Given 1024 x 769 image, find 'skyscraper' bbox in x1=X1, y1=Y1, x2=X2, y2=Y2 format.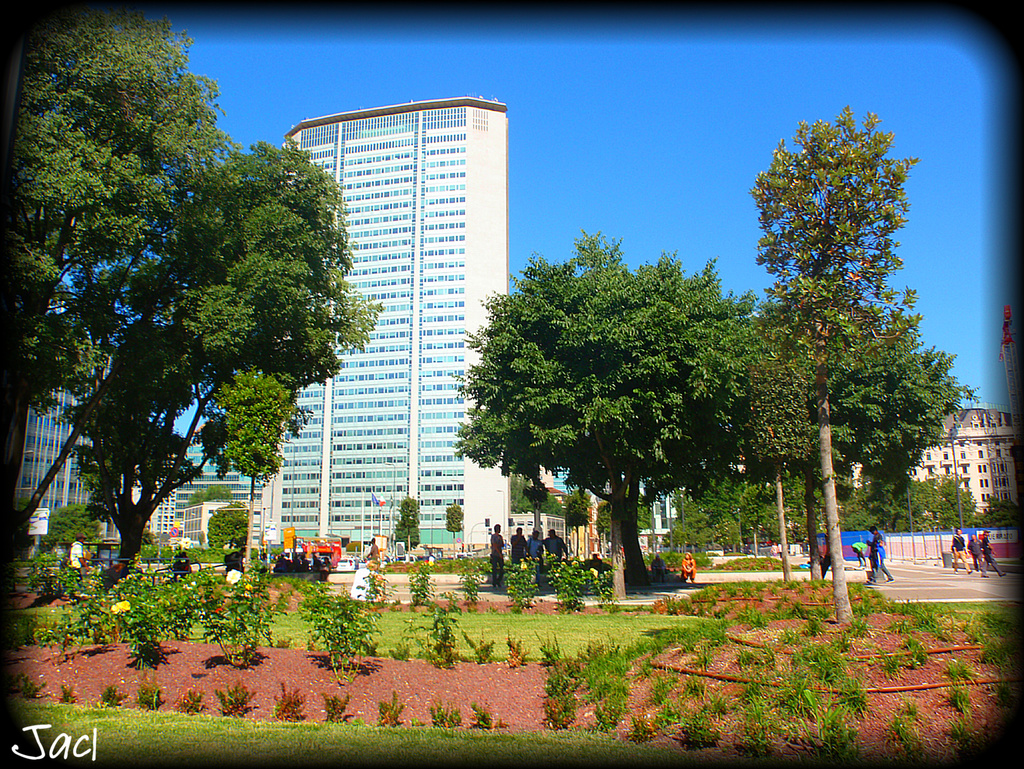
x1=283, y1=66, x2=526, y2=551.
